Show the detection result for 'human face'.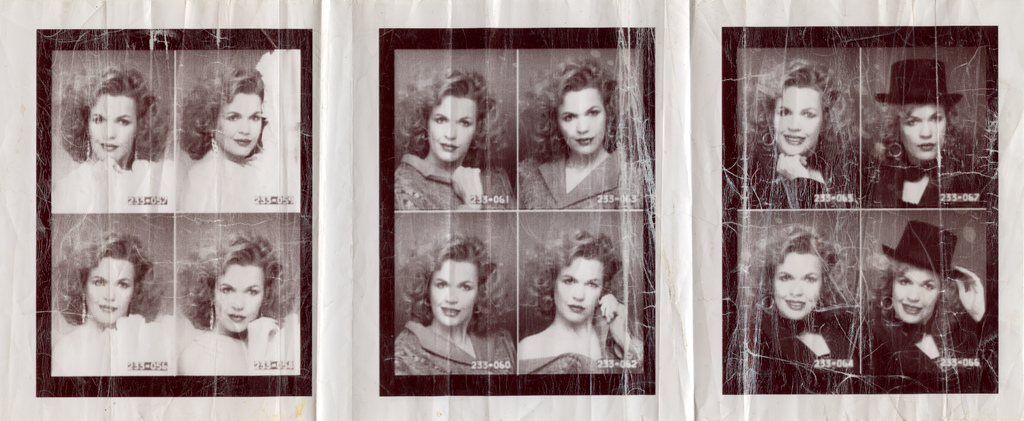
[left=427, top=86, right=479, bottom=161].
